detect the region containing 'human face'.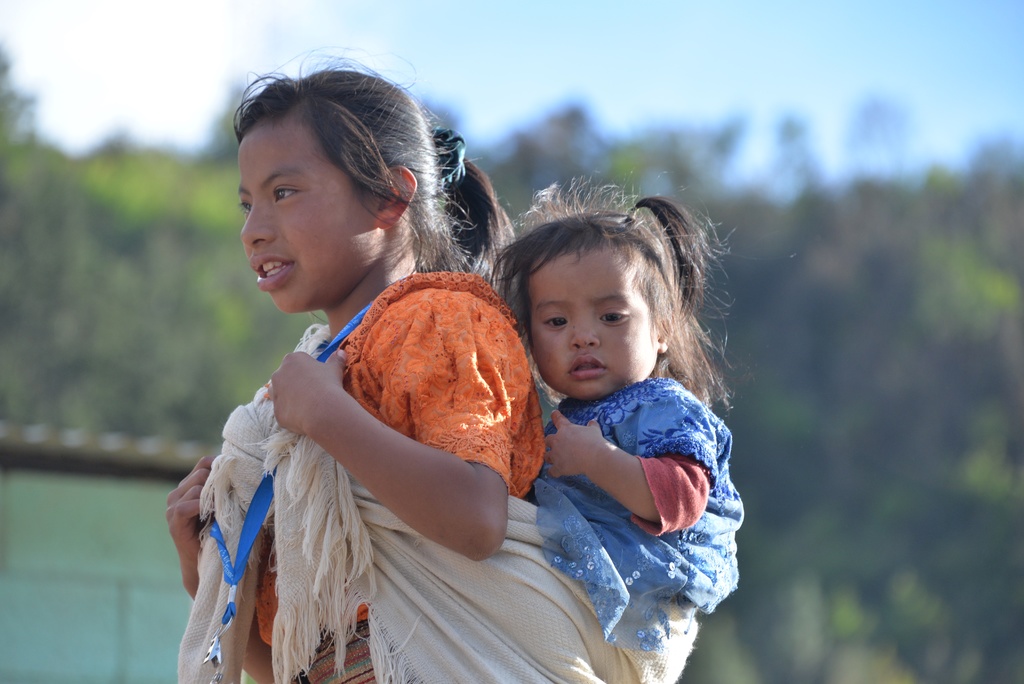
529, 254, 660, 400.
